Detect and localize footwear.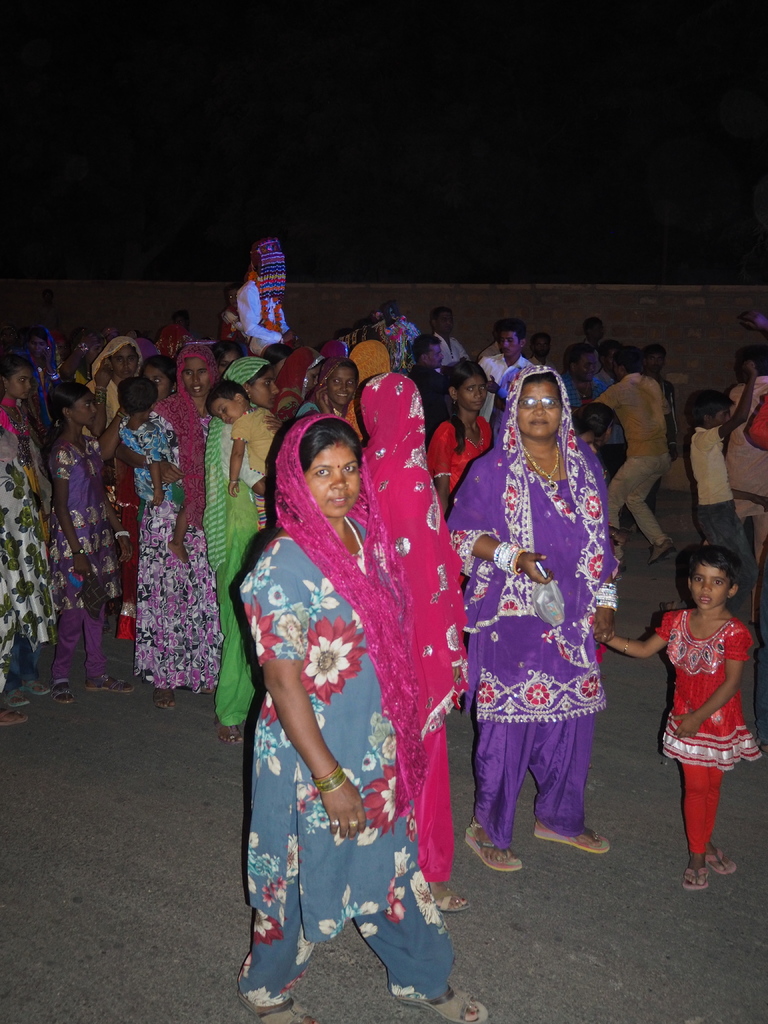
Localized at [219, 719, 247, 746].
